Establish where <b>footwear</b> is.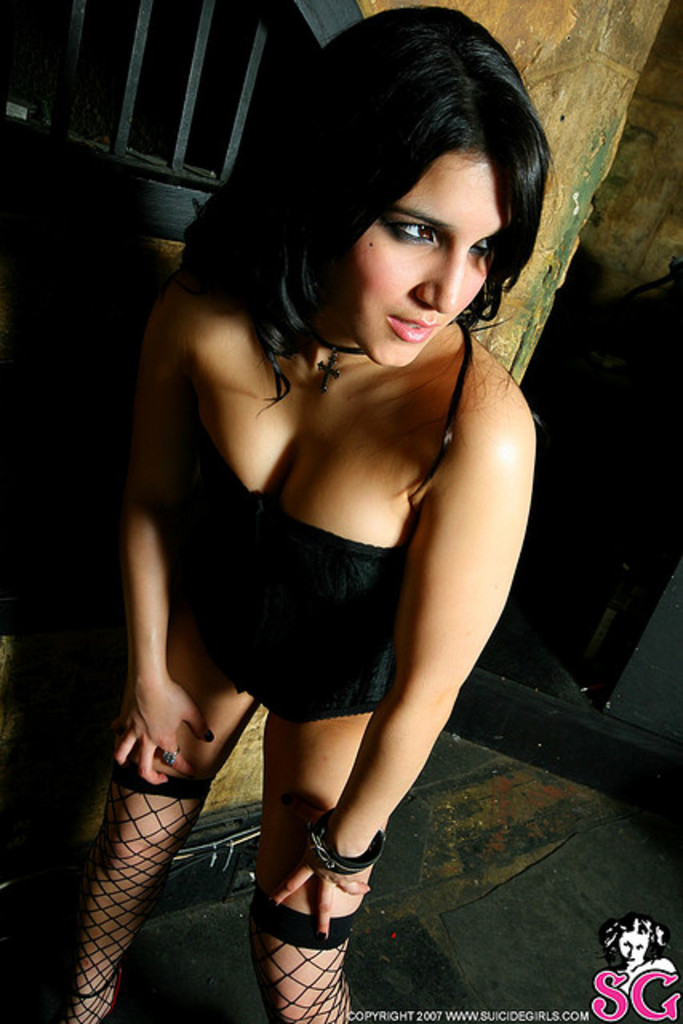
Established at left=251, top=890, right=363, bottom=1022.
